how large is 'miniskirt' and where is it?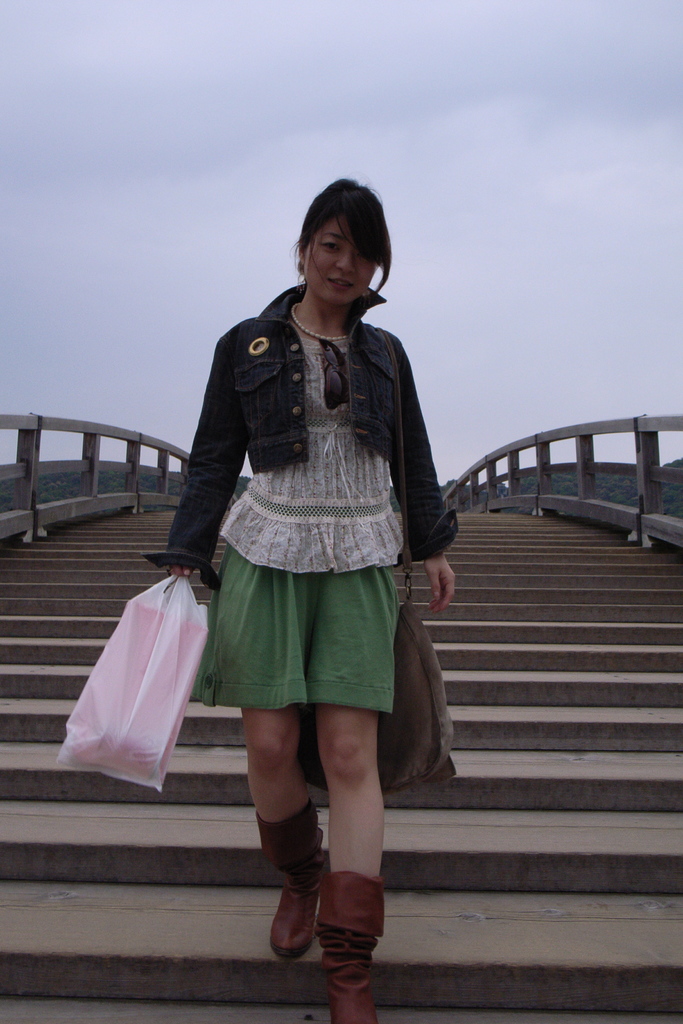
Bounding box: <bbox>190, 540, 406, 714</bbox>.
